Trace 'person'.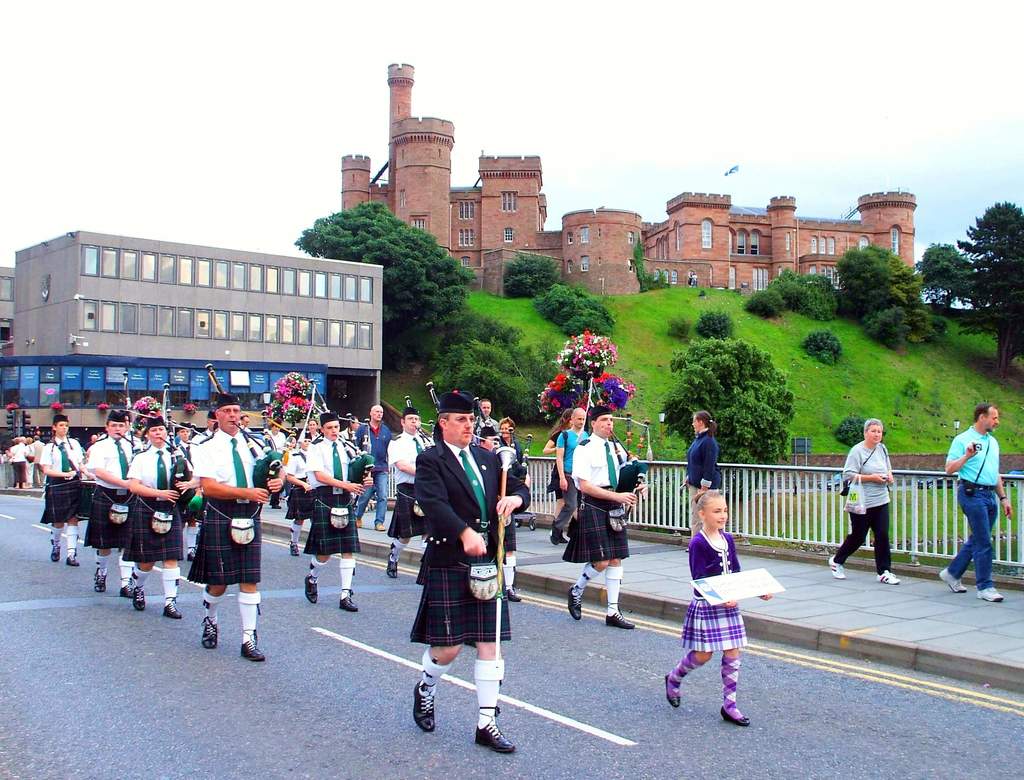
Traced to Rect(658, 488, 751, 733).
